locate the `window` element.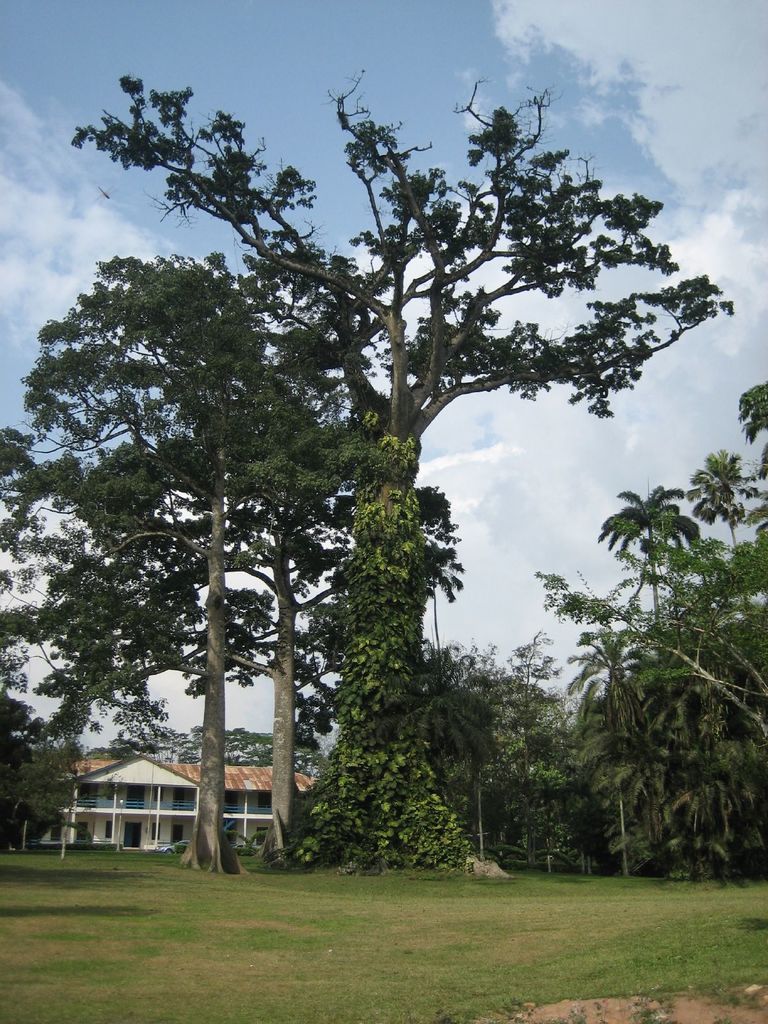
Element bbox: 75 787 99 806.
